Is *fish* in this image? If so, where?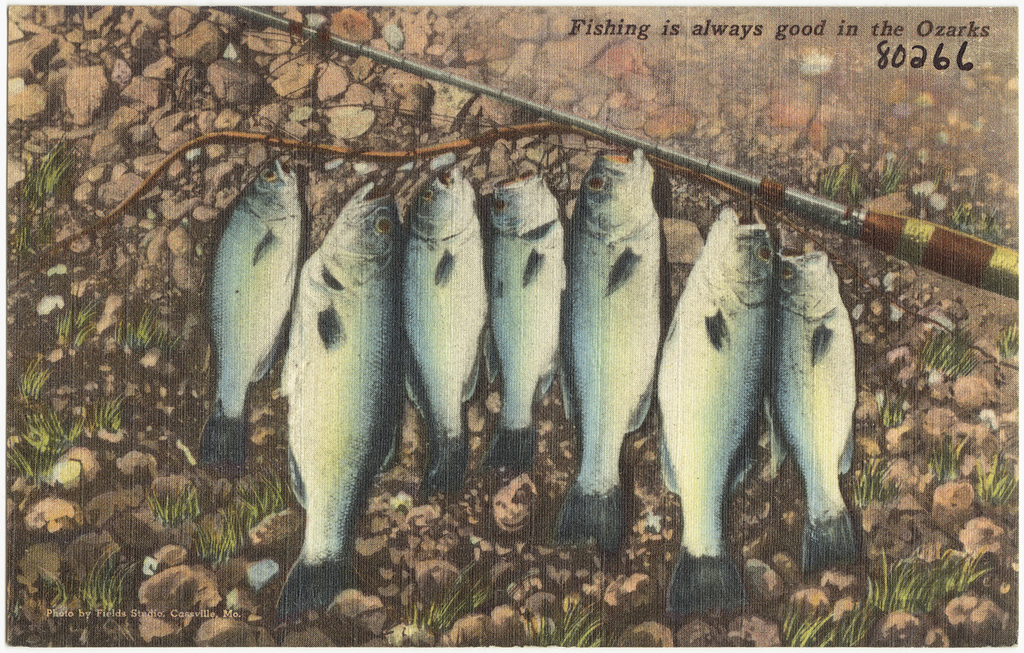
Yes, at 245 175 431 628.
